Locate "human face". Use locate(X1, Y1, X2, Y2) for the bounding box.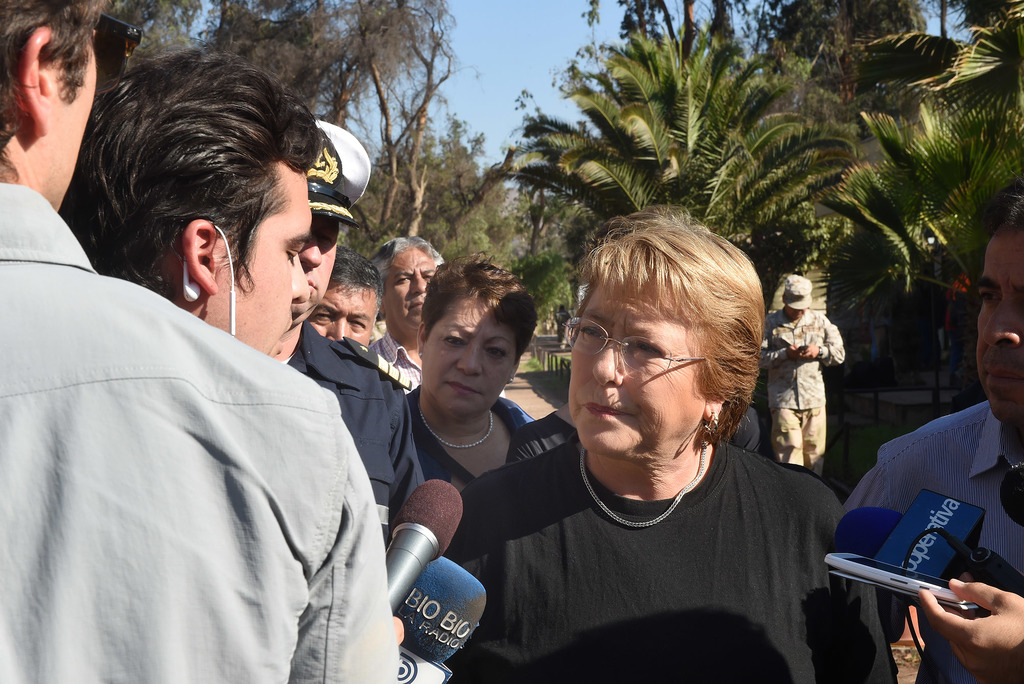
locate(309, 283, 378, 351).
